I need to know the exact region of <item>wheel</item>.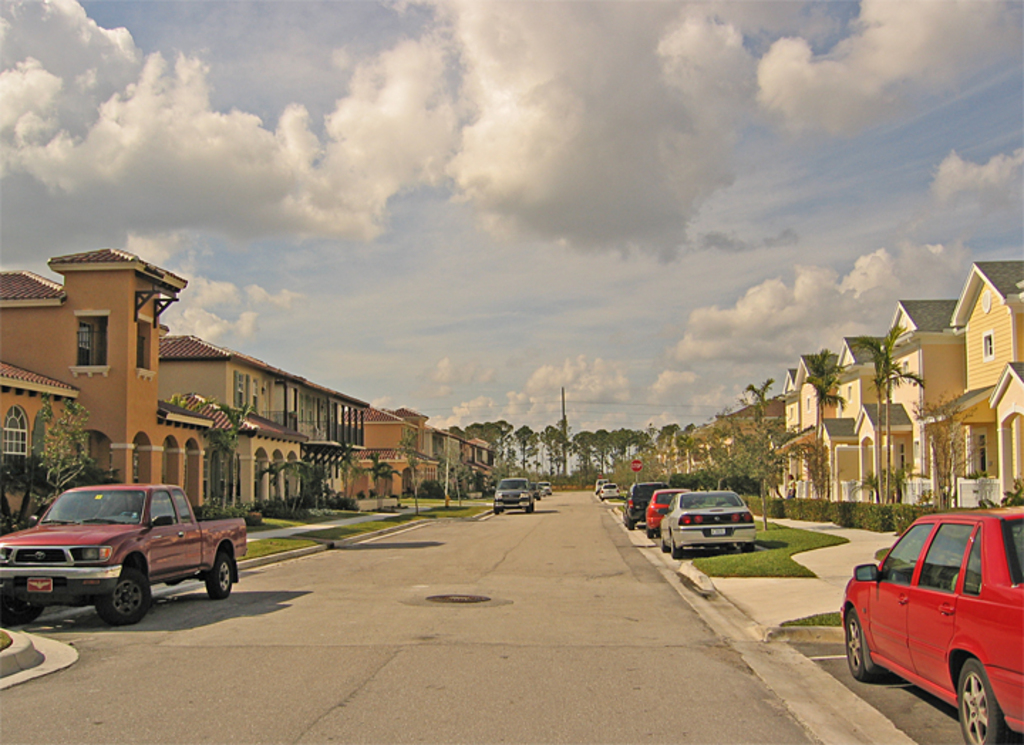
Region: 744 545 755 554.
